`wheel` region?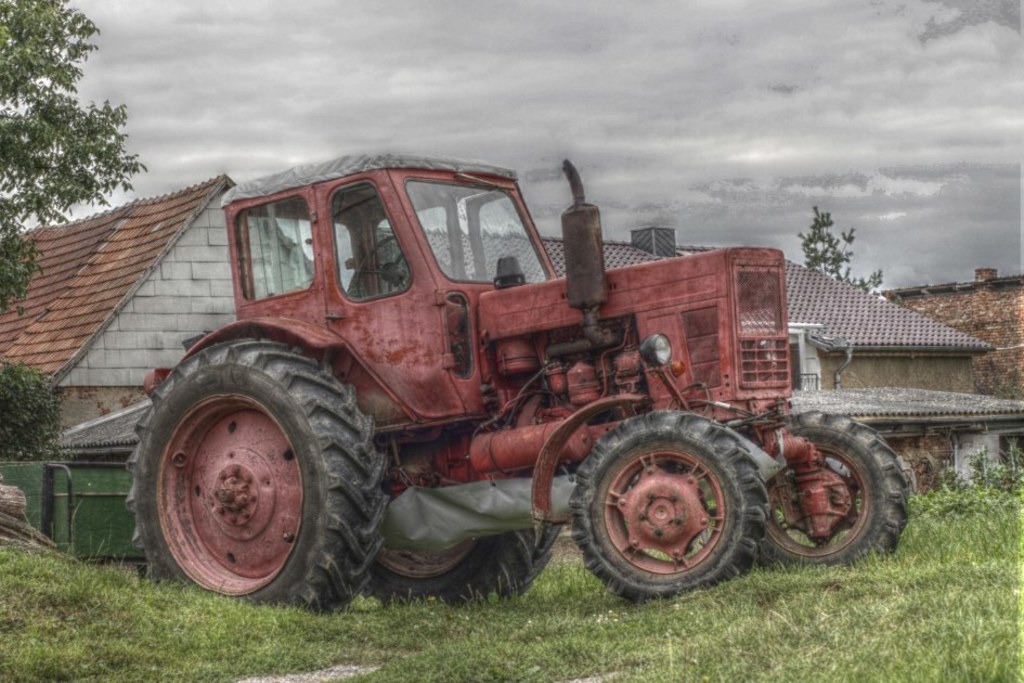
(760, 411, 919, 568)
